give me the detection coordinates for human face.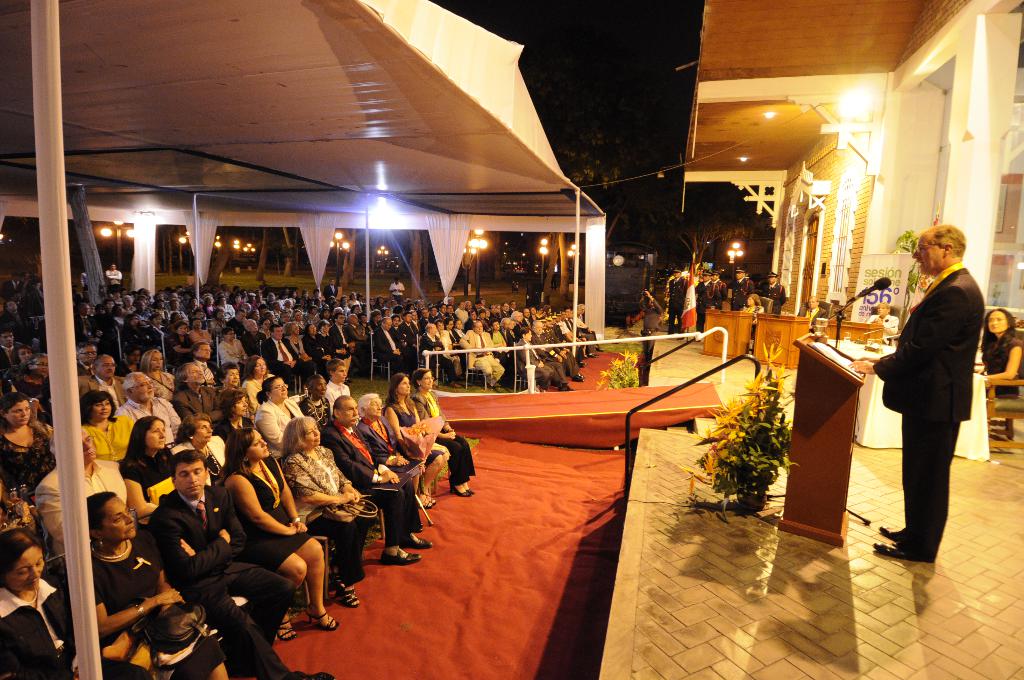
box=[36, 357, 49, 376].
